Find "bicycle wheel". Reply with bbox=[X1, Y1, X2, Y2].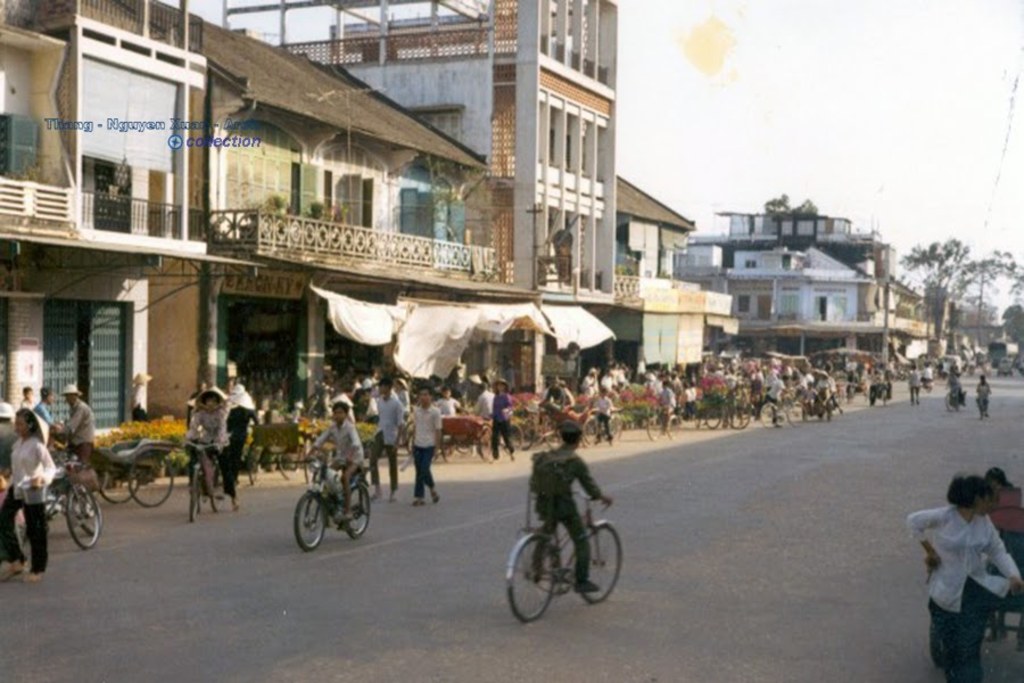
bbox=[393, 435, 412, 474].
